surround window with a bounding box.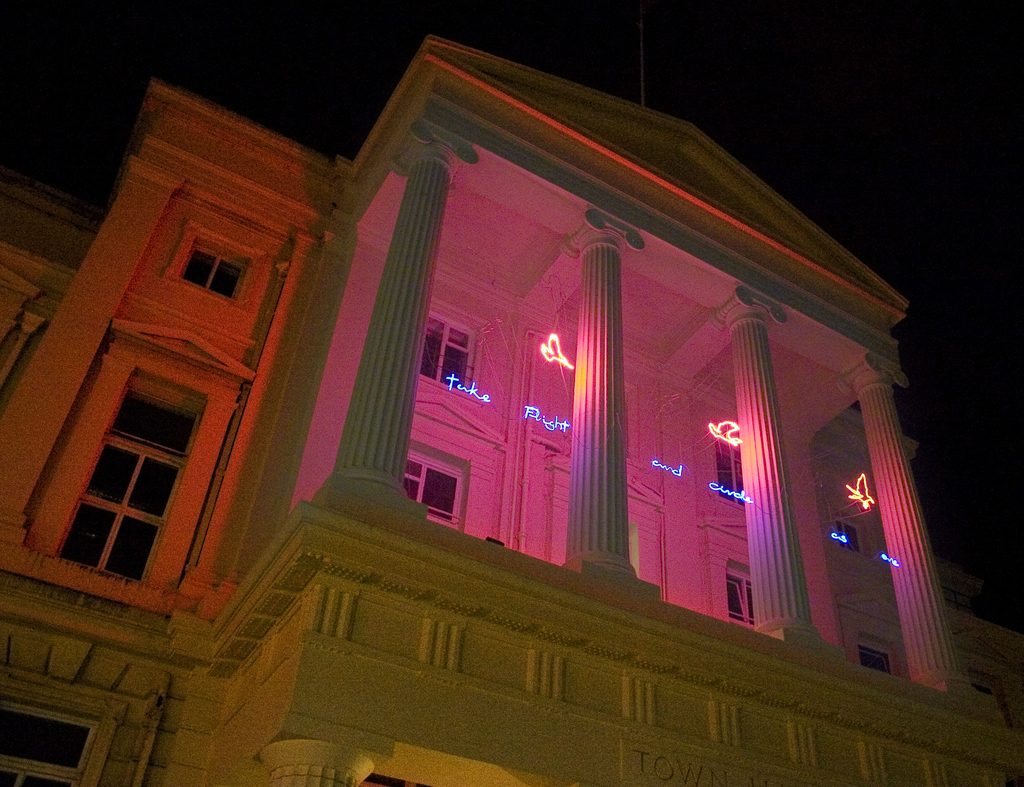
<region>856, 630, 893, 669</region>.
